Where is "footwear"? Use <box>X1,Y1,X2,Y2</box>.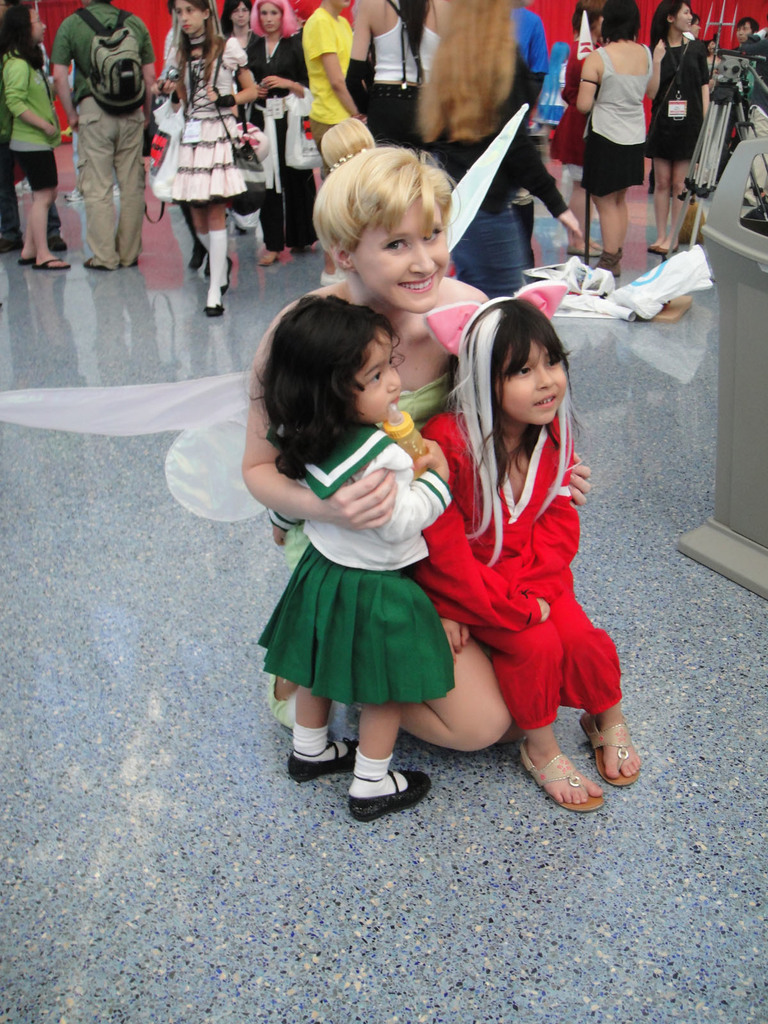
<box>258,246,276,268</box>.
